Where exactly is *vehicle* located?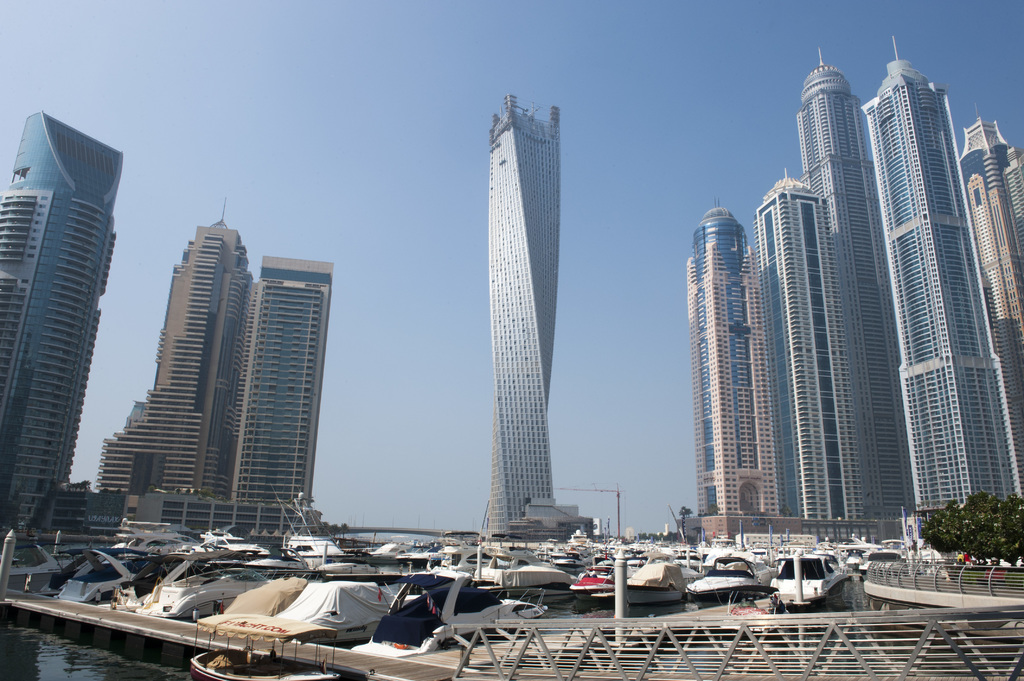
Its bounding box is x1=273, y1=583, x2=406, y2=638.
